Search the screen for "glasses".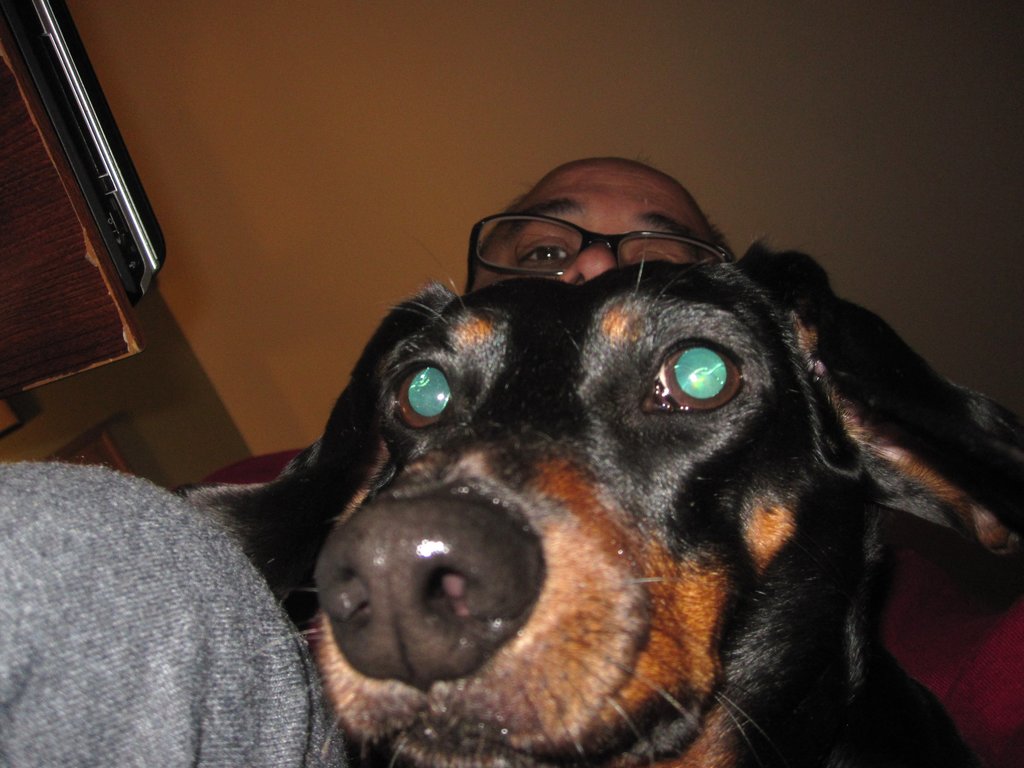
Found at 445:198:728:291.
